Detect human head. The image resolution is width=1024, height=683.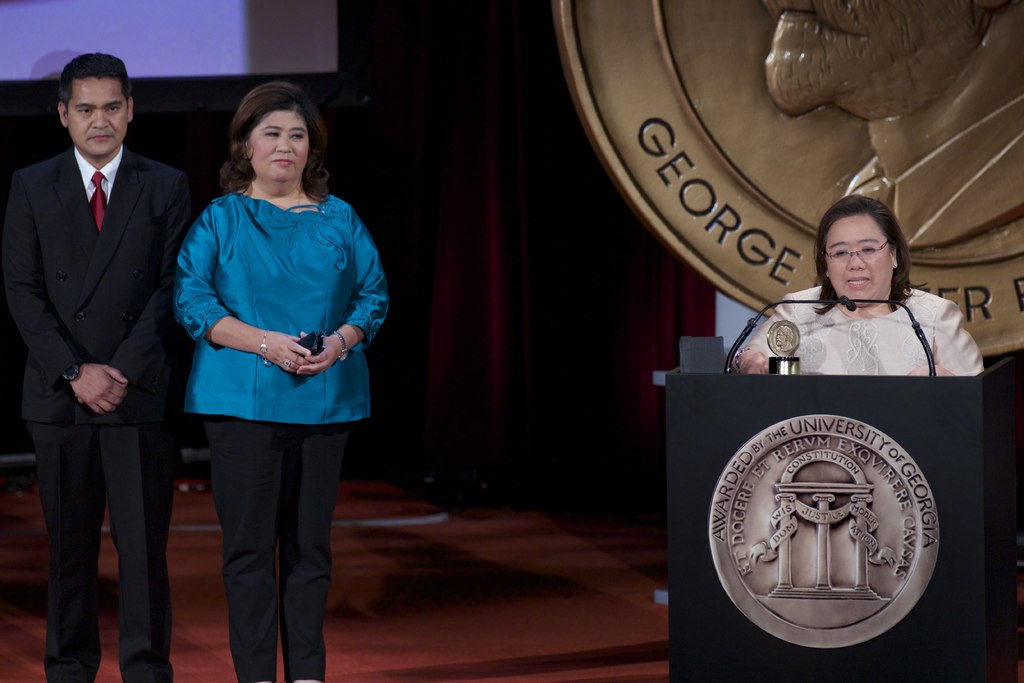
box=[812, 194, 913, 304].
